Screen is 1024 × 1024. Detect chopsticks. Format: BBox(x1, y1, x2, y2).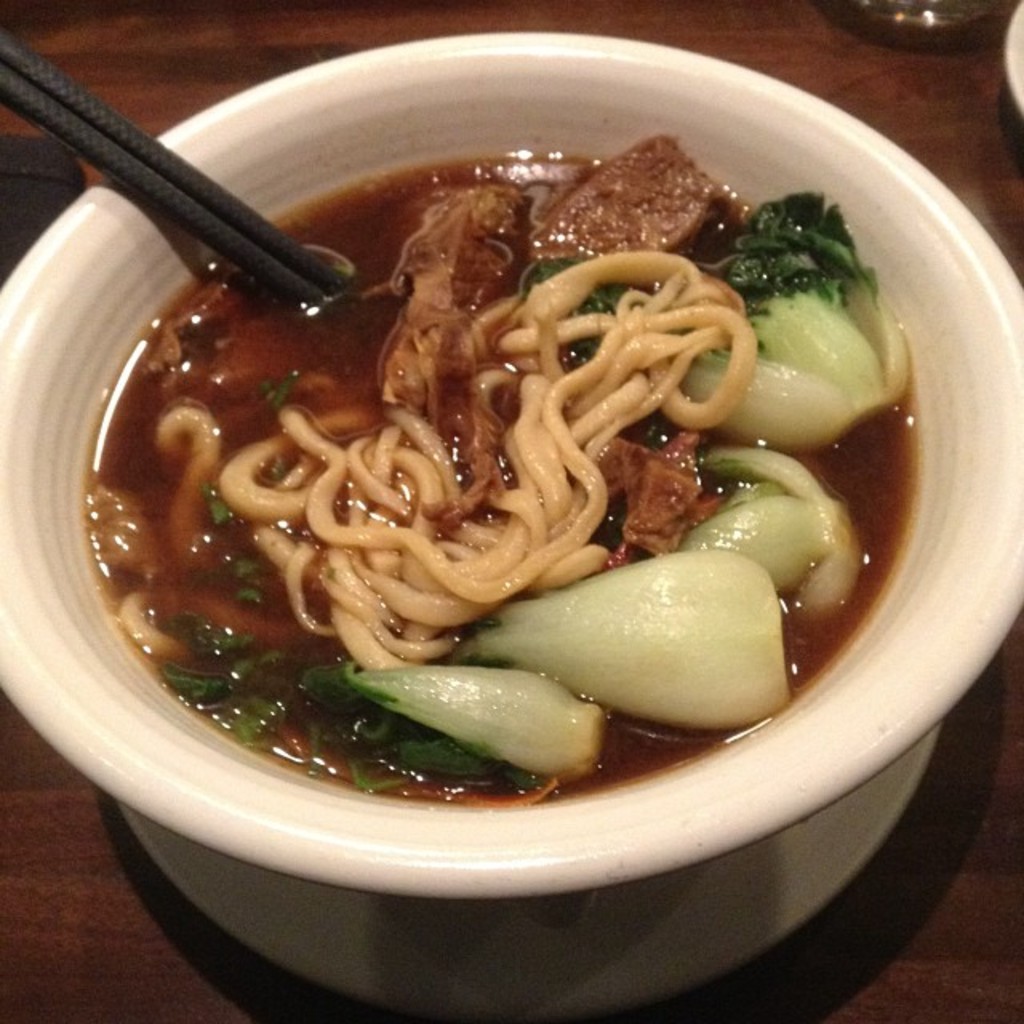
BBox(11, 22, 331, 312).
